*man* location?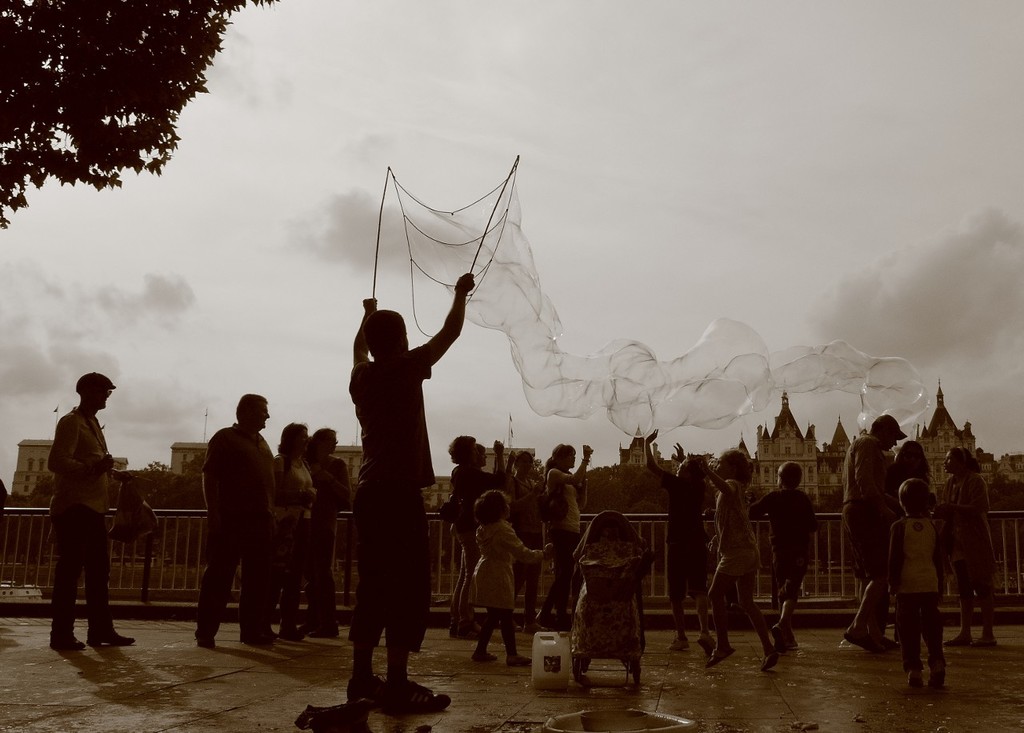
select_region(345, 274, 474, 722)
